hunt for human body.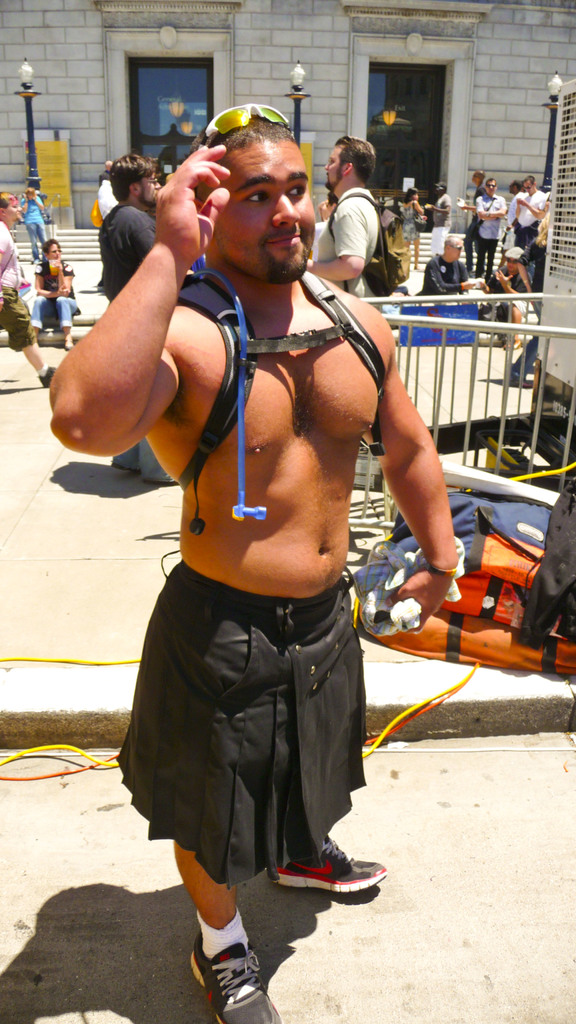
Hunted down at <region>32, 232, 83, 353</region>.
